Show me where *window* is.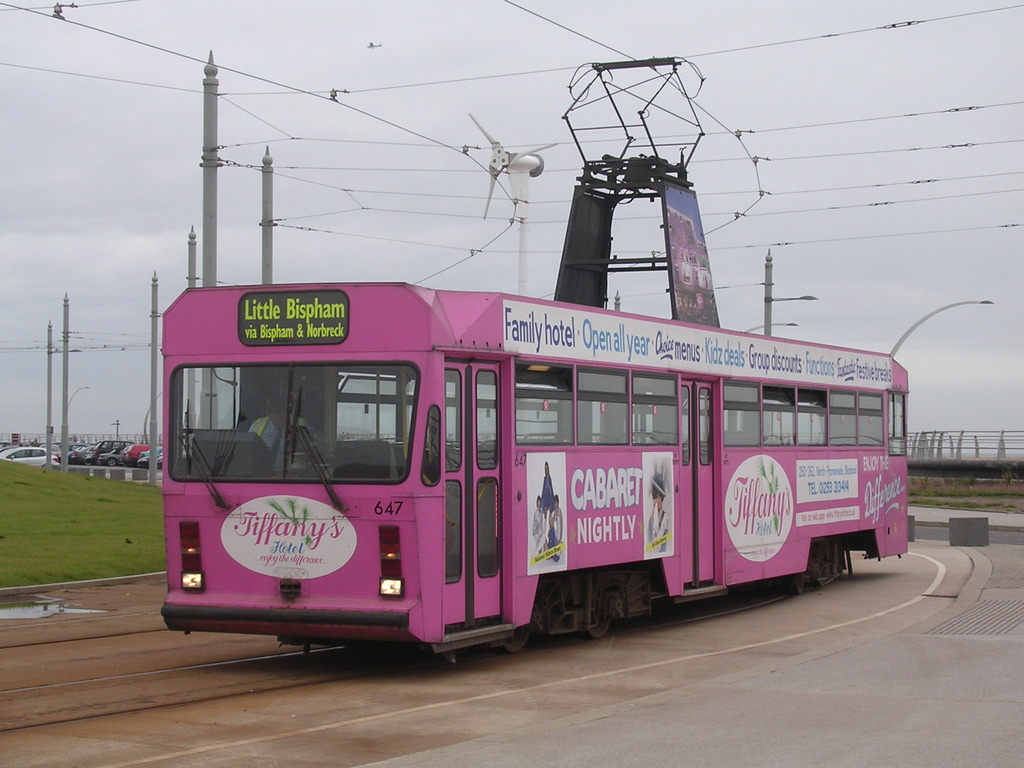
*window* is at detection(10, 448, 46, 458).
